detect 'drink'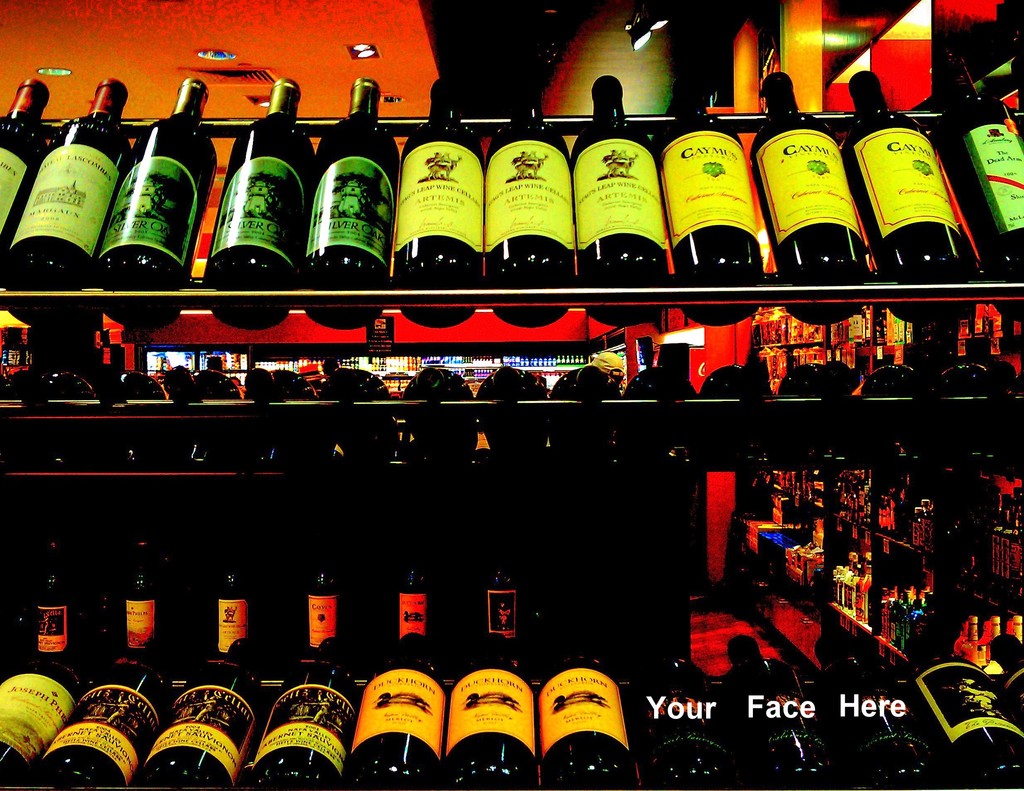
(x1=844, y1=553, x2=856, y2=614)
